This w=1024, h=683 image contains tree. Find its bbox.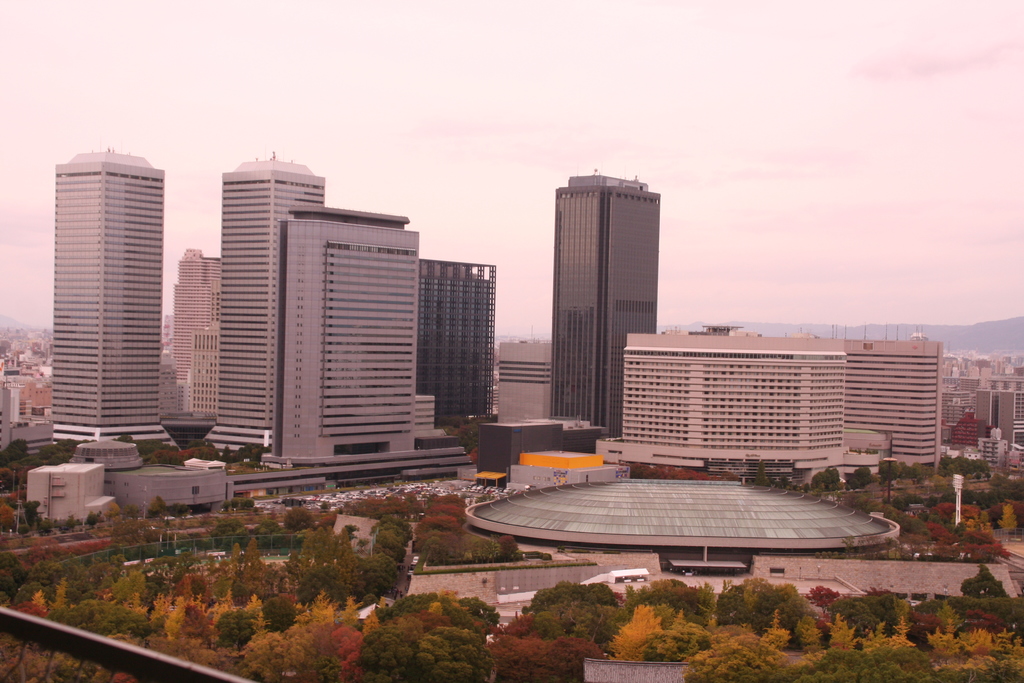
pyautogui.locateOnScreen(243, 498, 254, 511).
